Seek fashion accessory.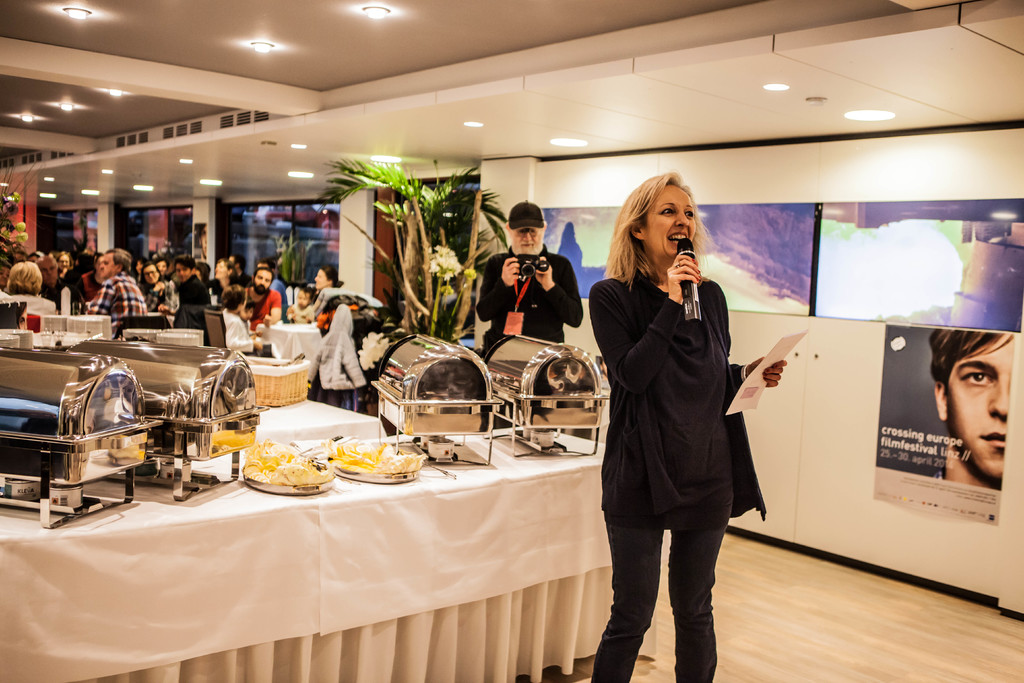
rect(508, 199, 545, 233).
